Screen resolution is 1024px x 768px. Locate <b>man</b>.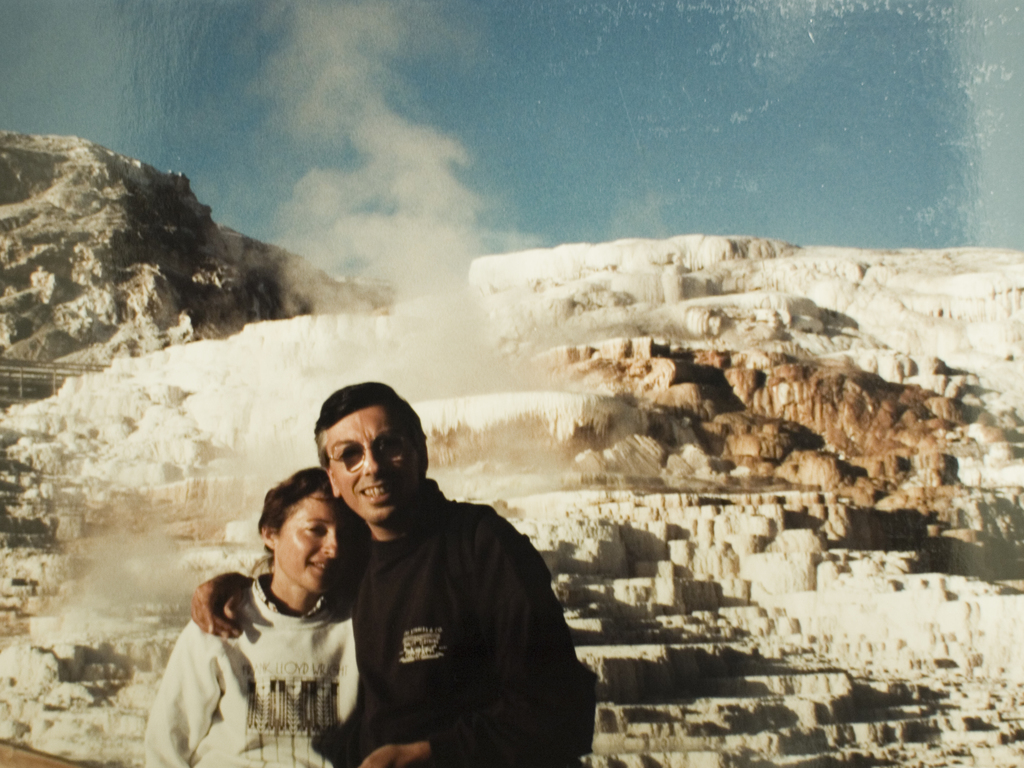
region(199, 405, 505, 762).
